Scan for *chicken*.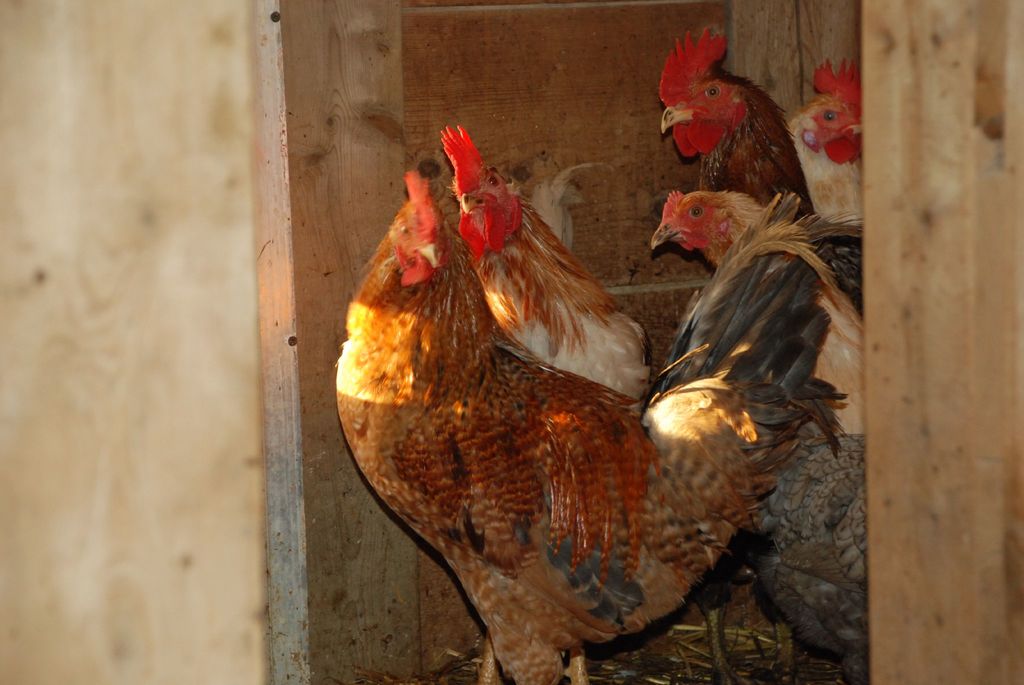
Scan result: l=434, t=118, r=648, b=684.
